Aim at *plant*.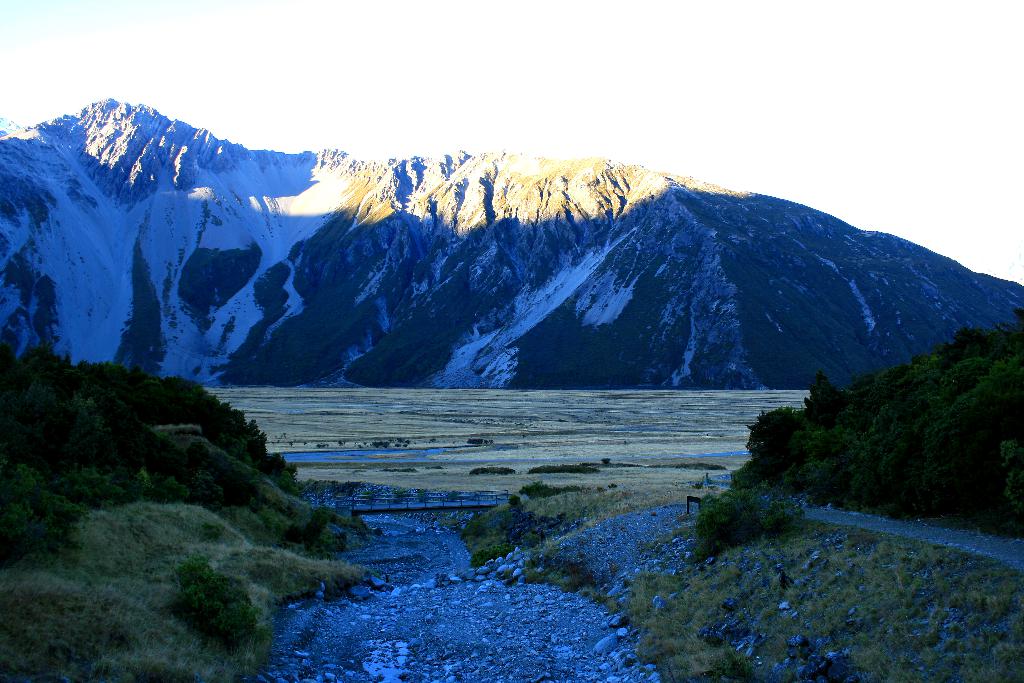
Aimed at pyautogui.locateOnScreen(527, 452, 645, 480).
